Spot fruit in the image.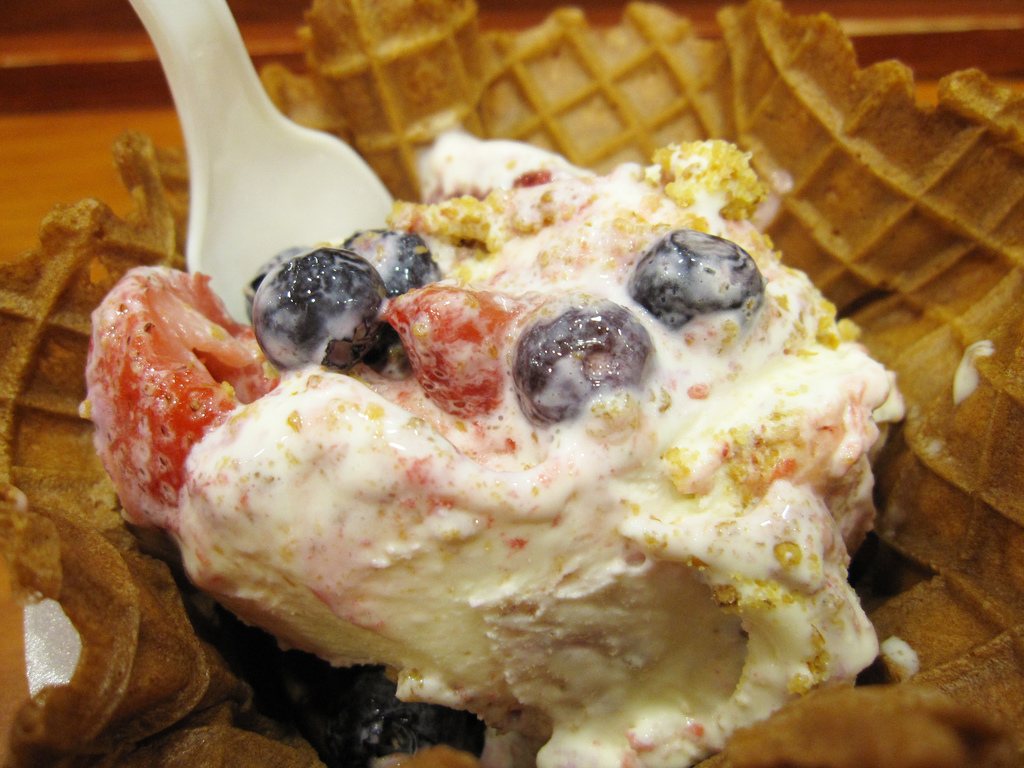
fruit found at x1=341, y1=225, x2=439, y2=302.
